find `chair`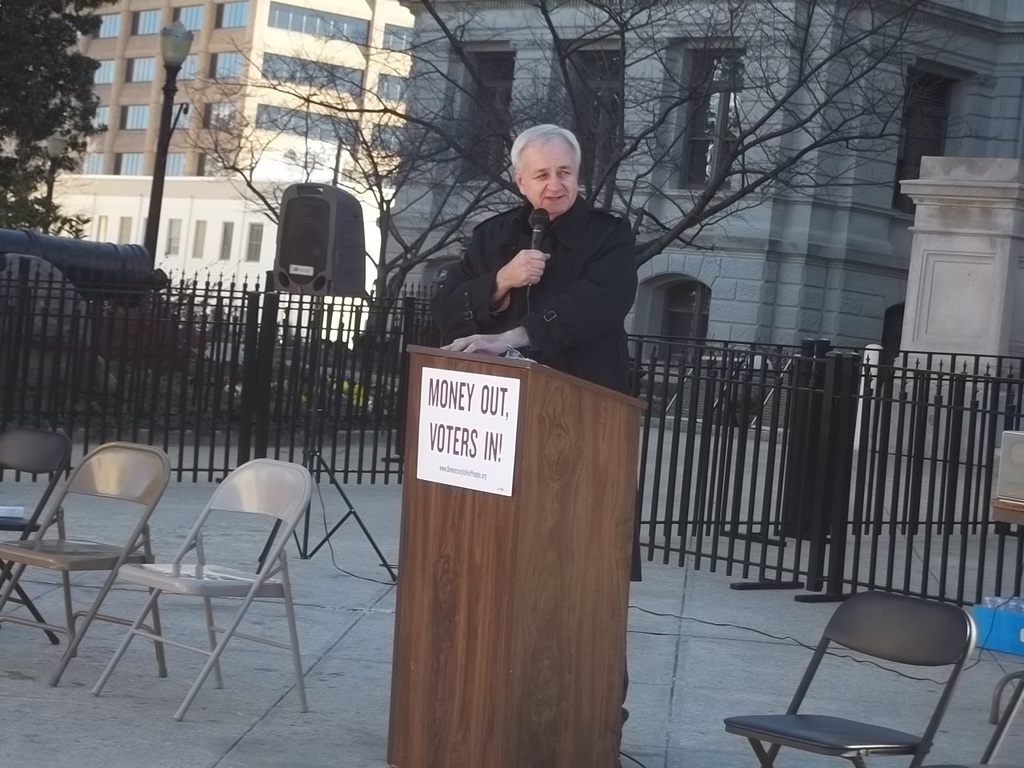
bbox=(0, 430, 78, 642)
